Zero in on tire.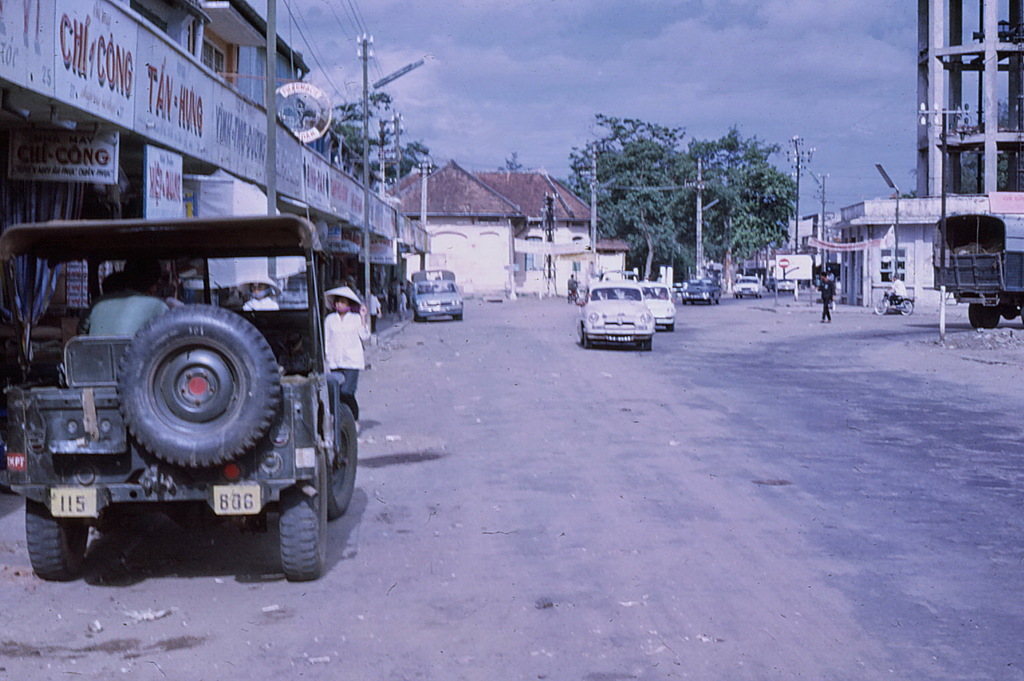
Zeroed in: 450,309,465,320.
